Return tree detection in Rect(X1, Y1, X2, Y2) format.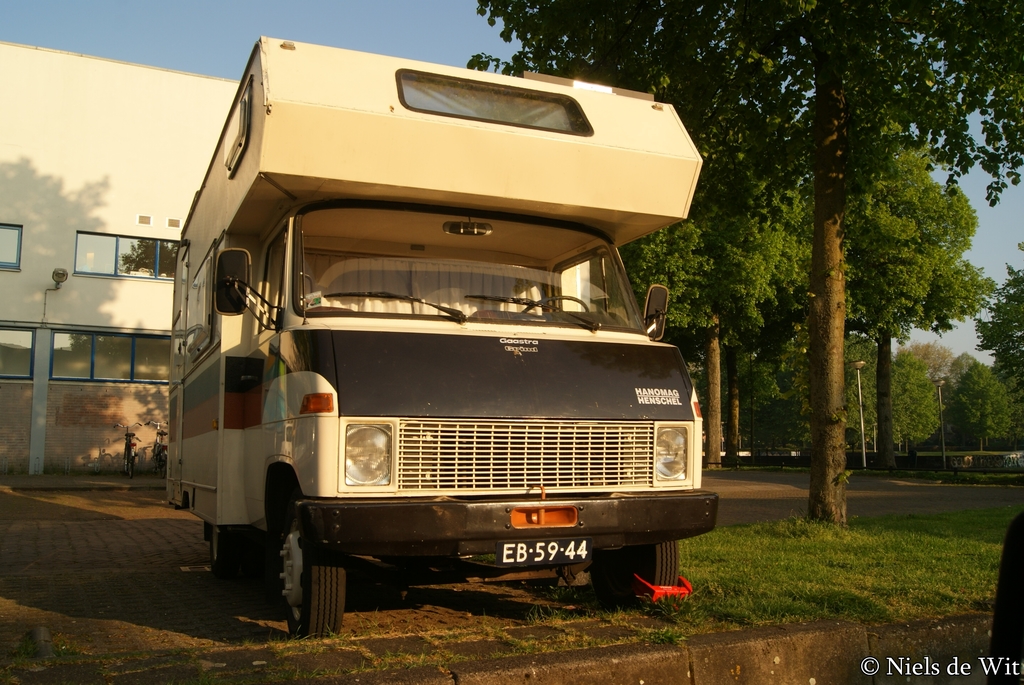
Rect(967, 225, 1023, 399).
